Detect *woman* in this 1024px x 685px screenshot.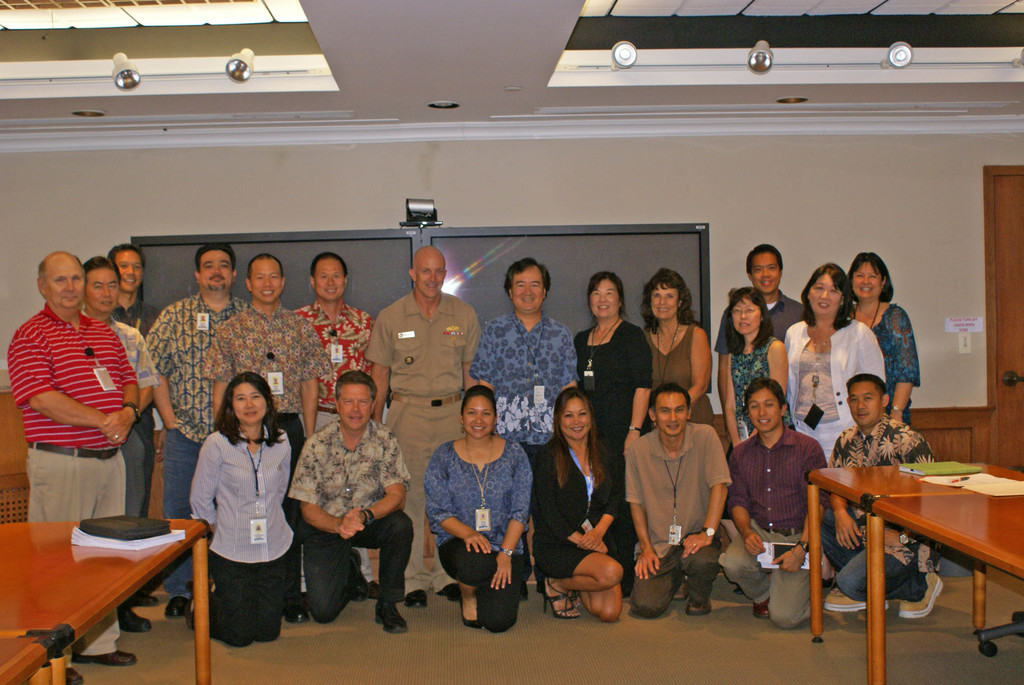
Detection: x1=783 y1=262 x2=888 y2=590.
